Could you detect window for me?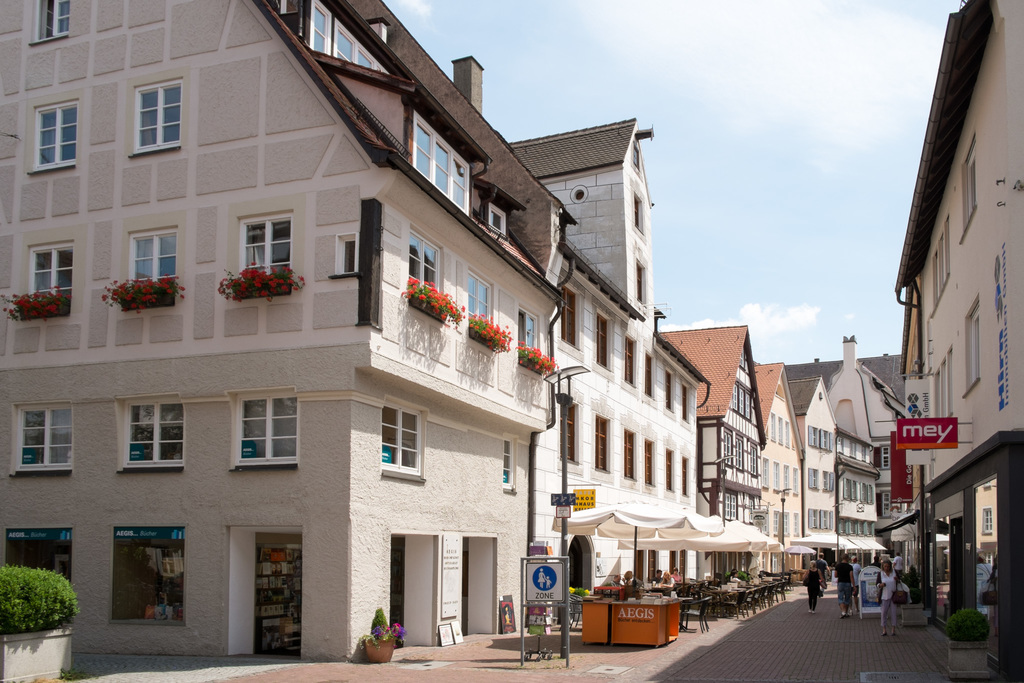
Detection result: 502:435:520:491.
